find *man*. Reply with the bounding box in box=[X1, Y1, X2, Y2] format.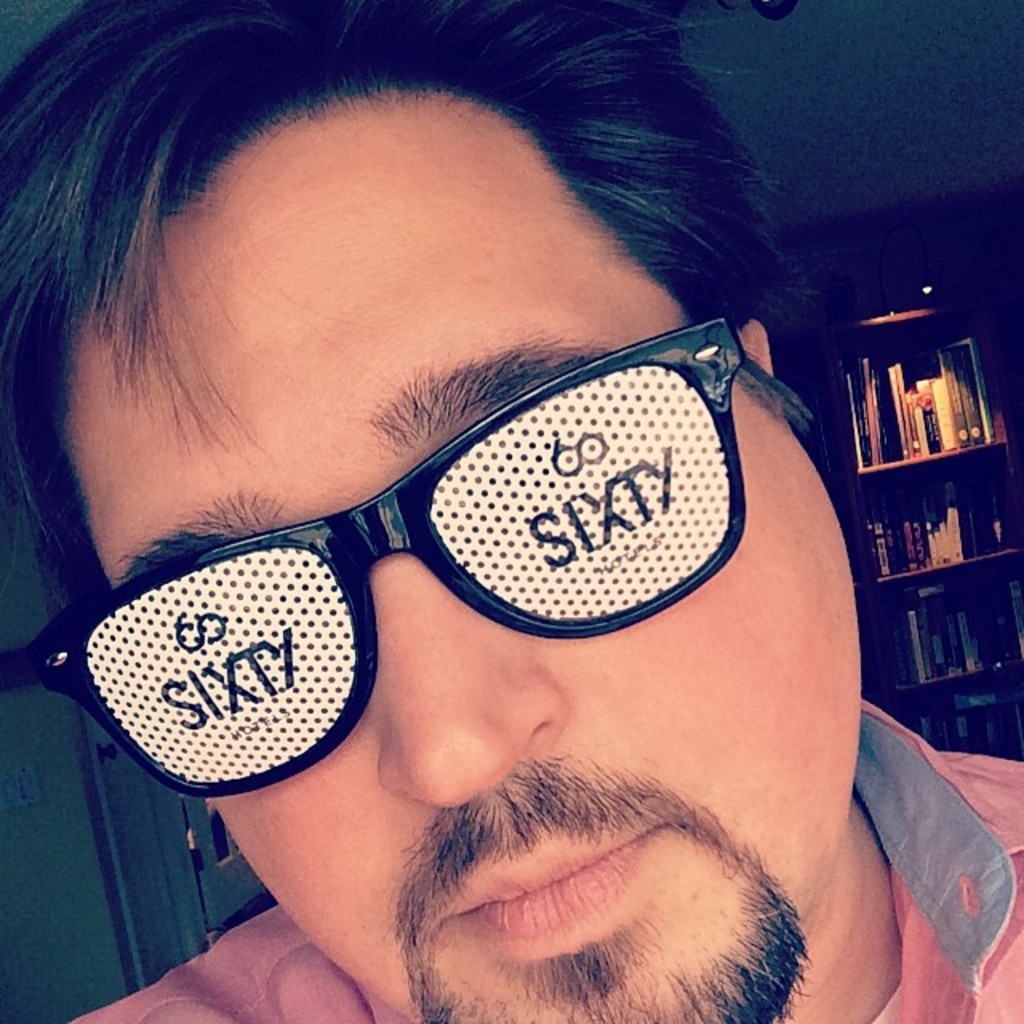
box=[0, 0, 1022, 1022].
